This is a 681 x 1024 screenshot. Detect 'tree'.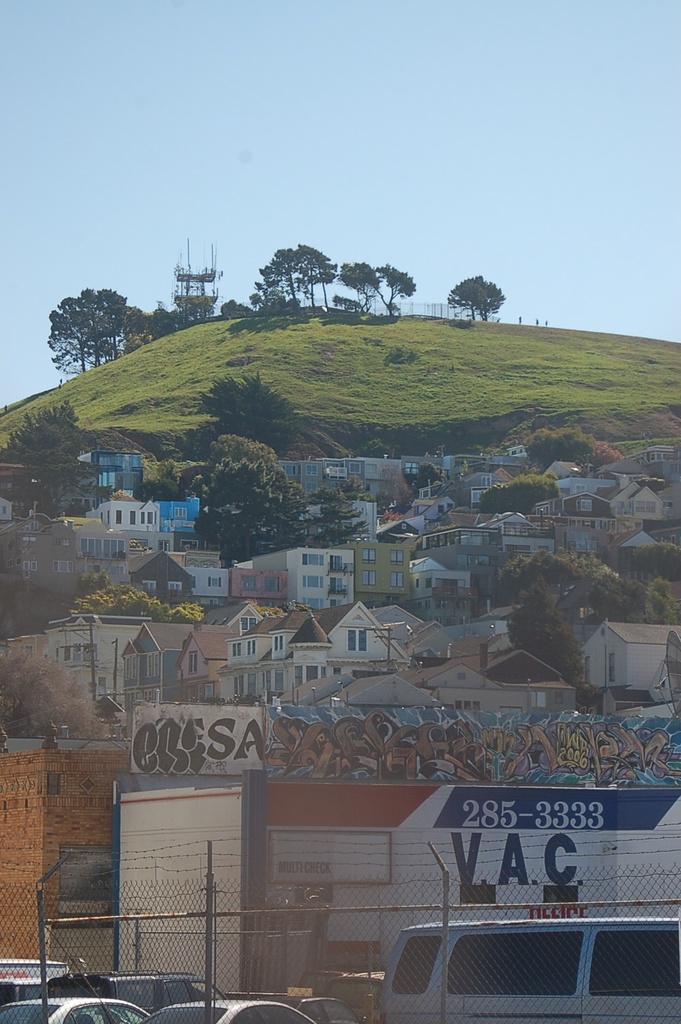
<box>334,254,424,315</box>.
